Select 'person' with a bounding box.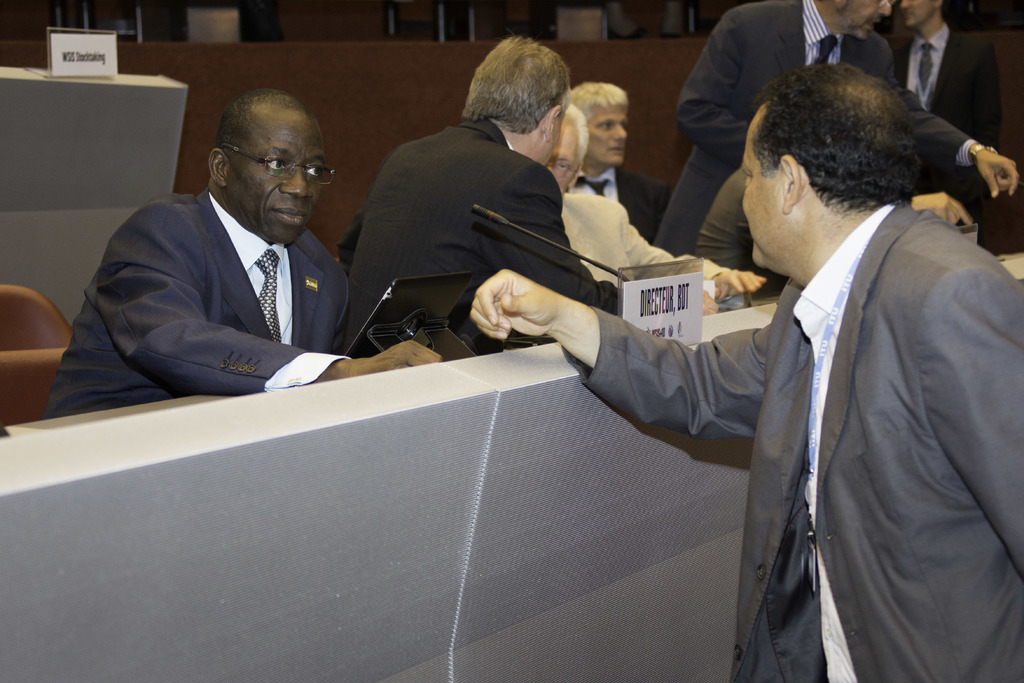
541,101,767,315.
